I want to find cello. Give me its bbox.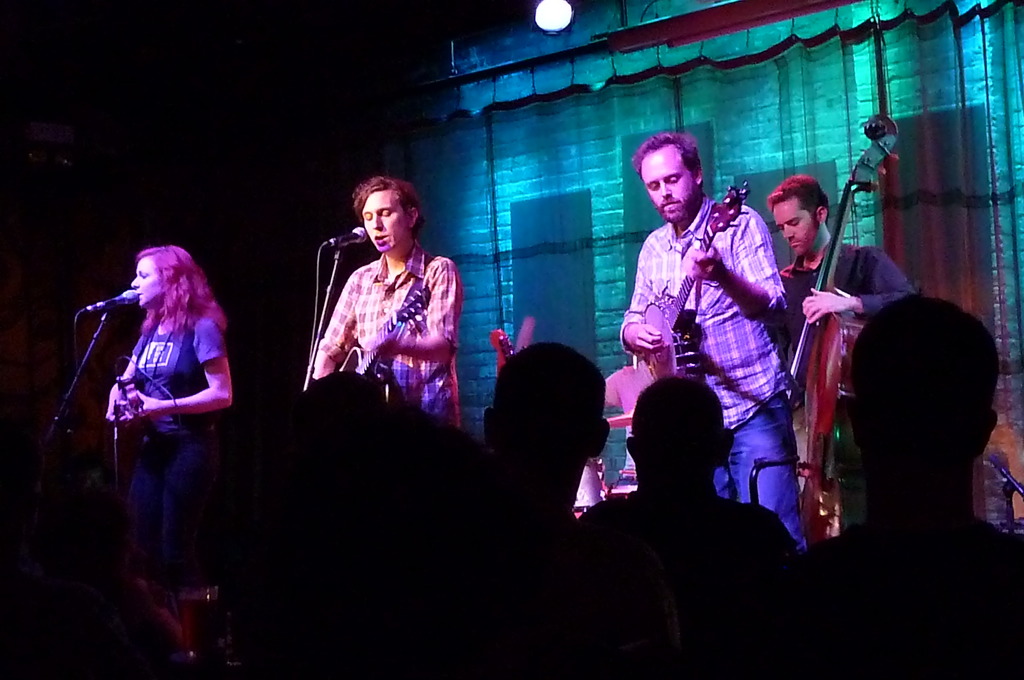
771 108 881 549.
